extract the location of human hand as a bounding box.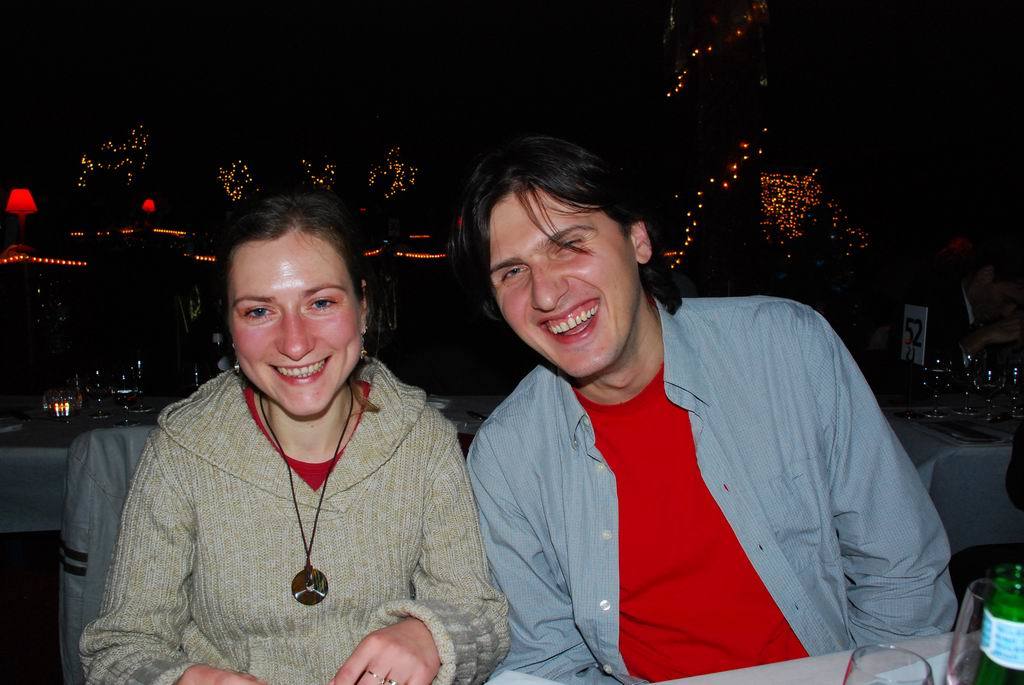
box(174, 664, 267, 684).
